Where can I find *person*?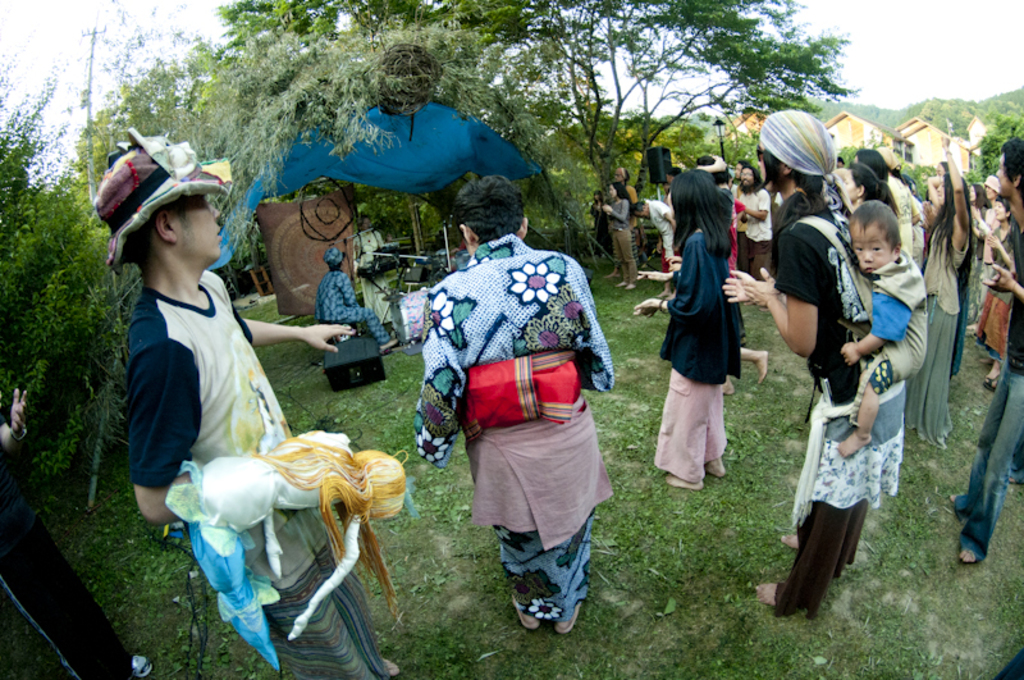
You can find it at {"x1": 0, "y1": 385, "x2": 154, "y2": 679}.
